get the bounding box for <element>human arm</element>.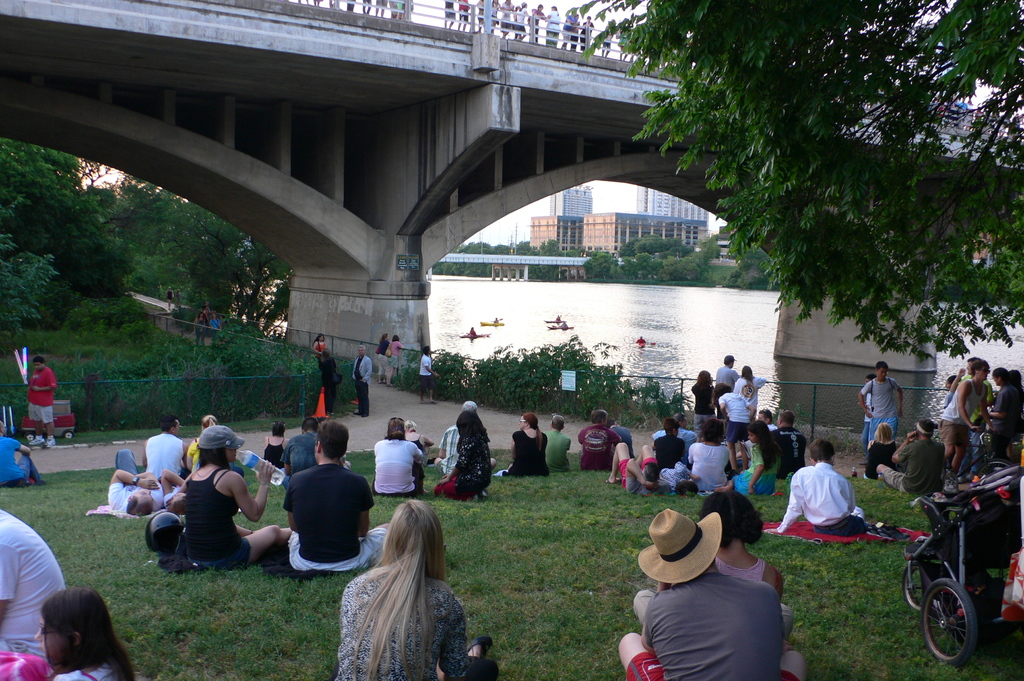
BBox(7, 440, 29, 454).
